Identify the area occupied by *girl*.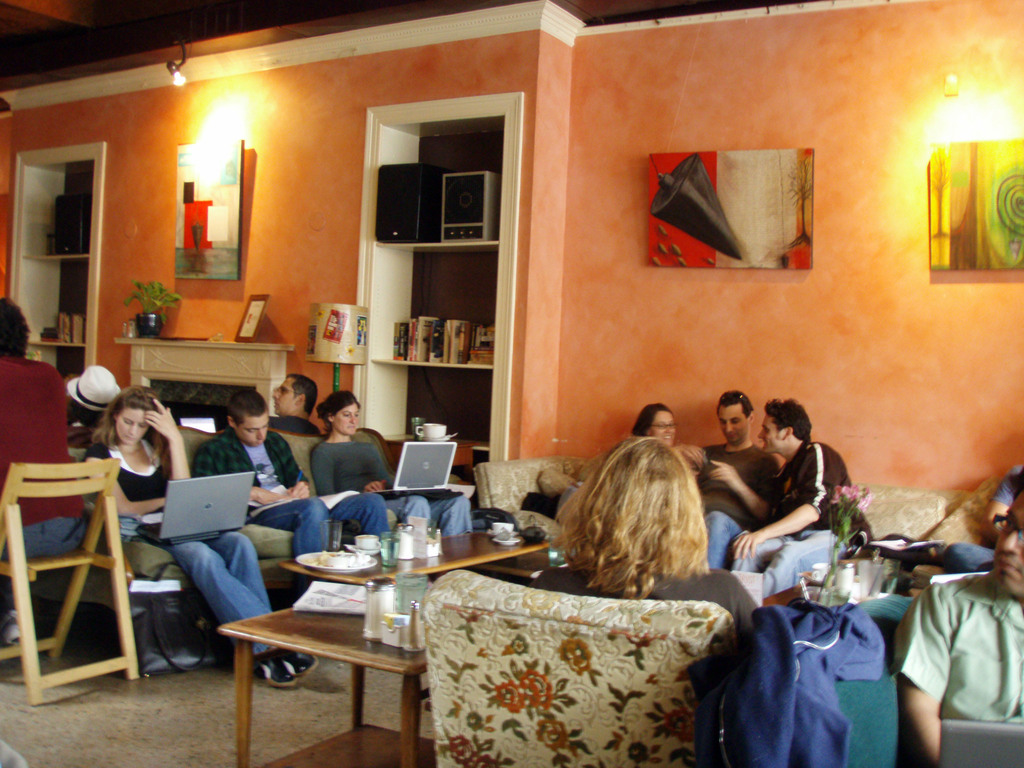
Area: x1=76 y1=381 x2=319 y2=687.
